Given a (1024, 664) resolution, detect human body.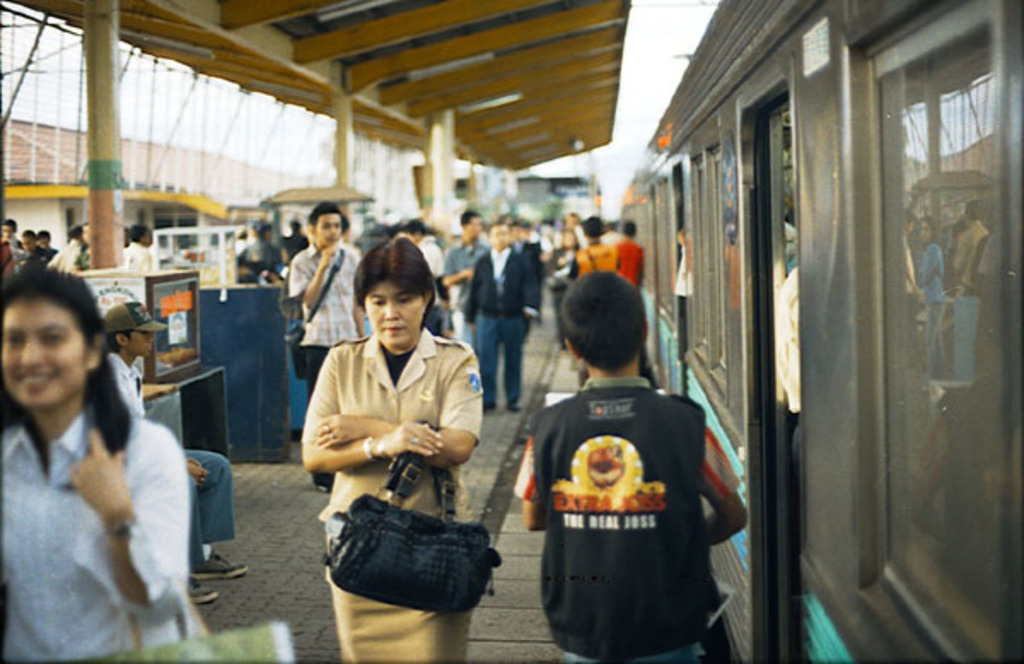
<bbox>514, 270, 748, 662</bbox>.
